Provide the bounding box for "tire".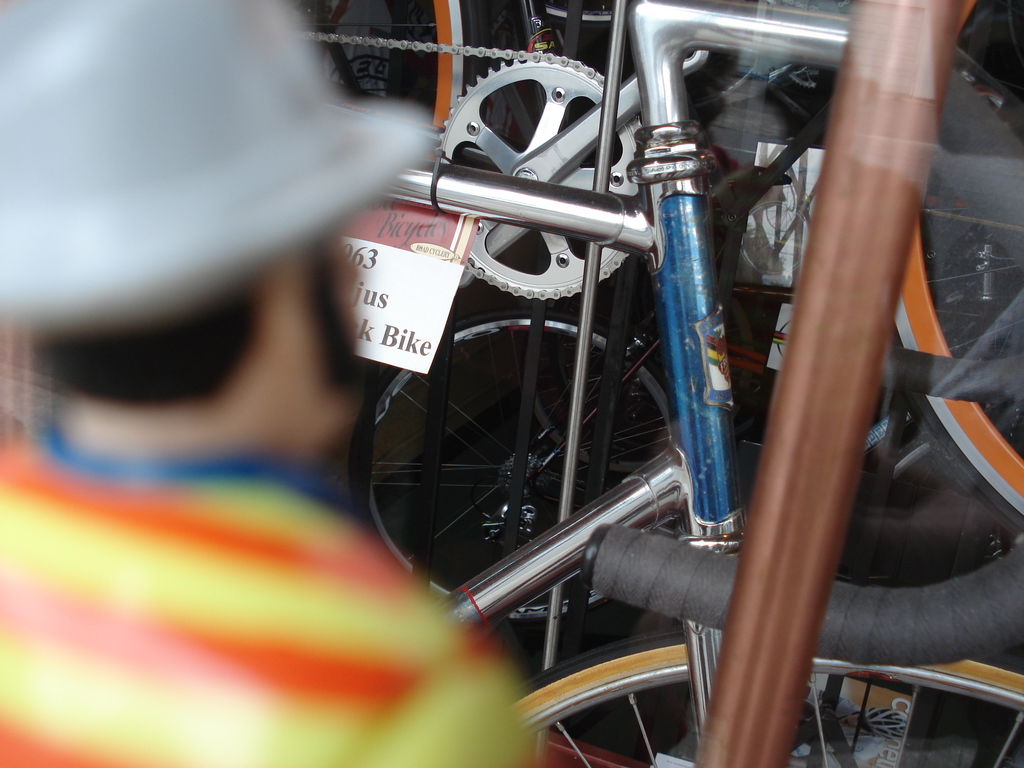
<region>504, 626, 1023, 767</region>.
